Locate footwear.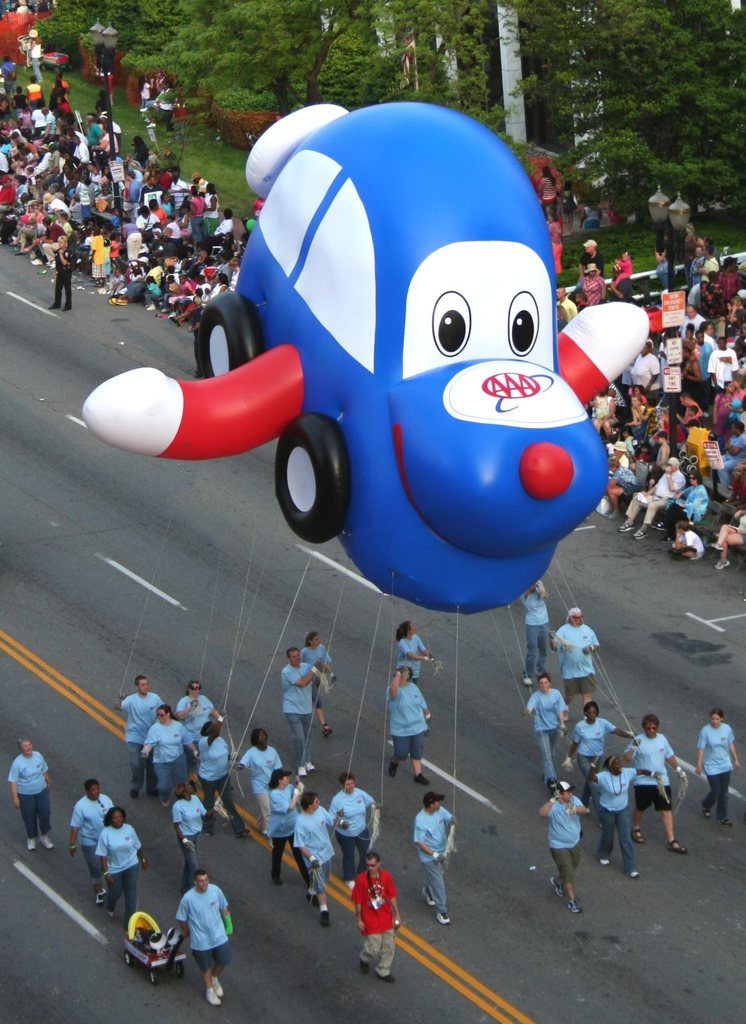
Bounding box: 633,528,647,539.
